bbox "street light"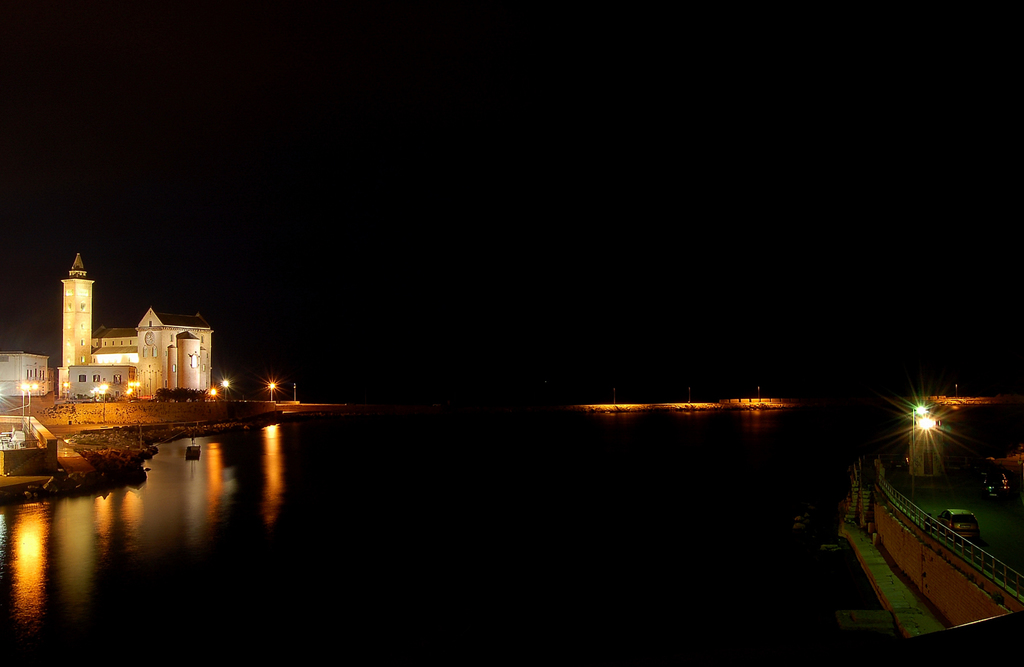
20:385:25:413
